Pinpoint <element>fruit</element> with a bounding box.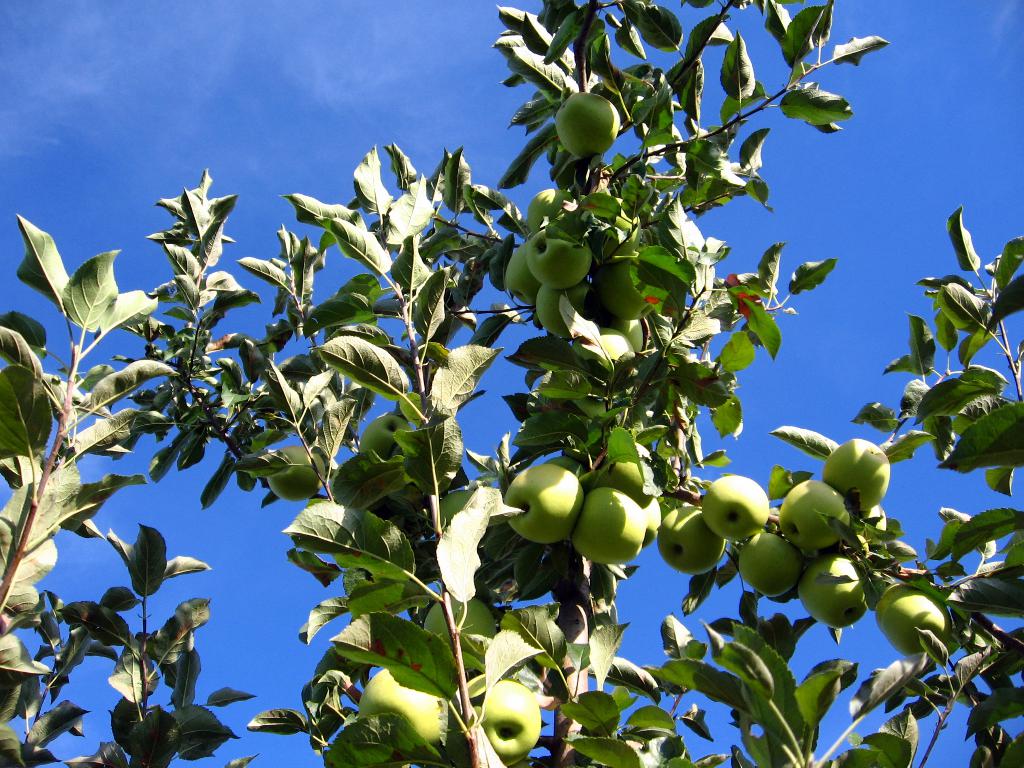
<bbox>798, 559, 874, 627</bbox>.
